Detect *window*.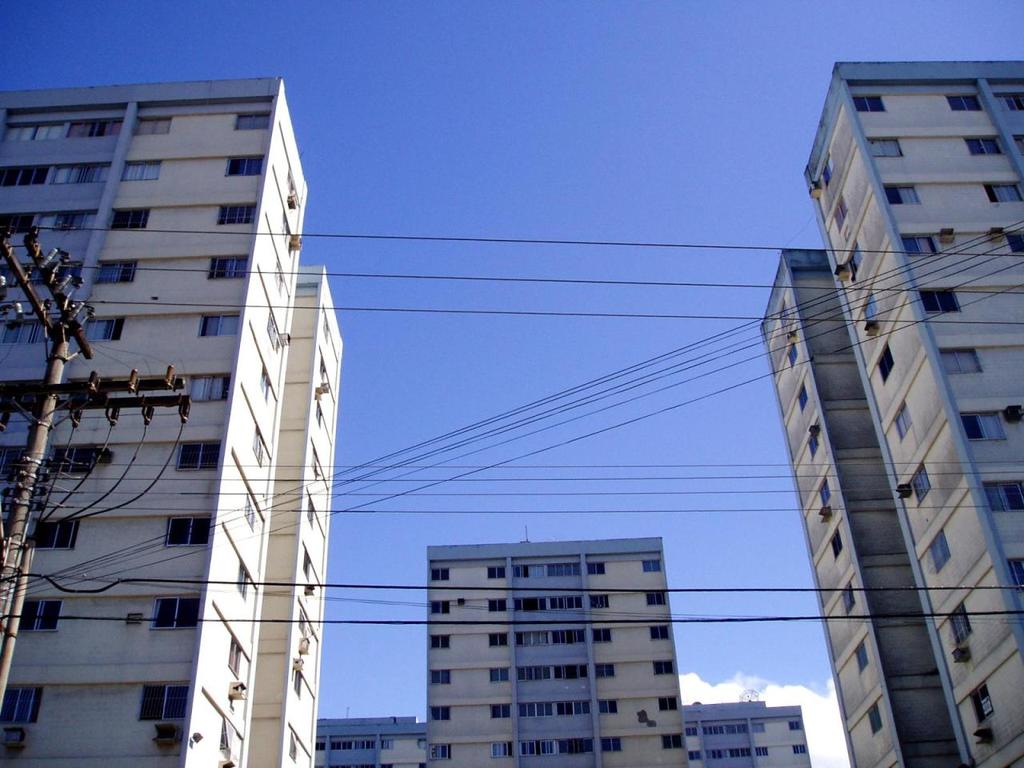
Detected at bbox=[646, 595, 669, 606].
